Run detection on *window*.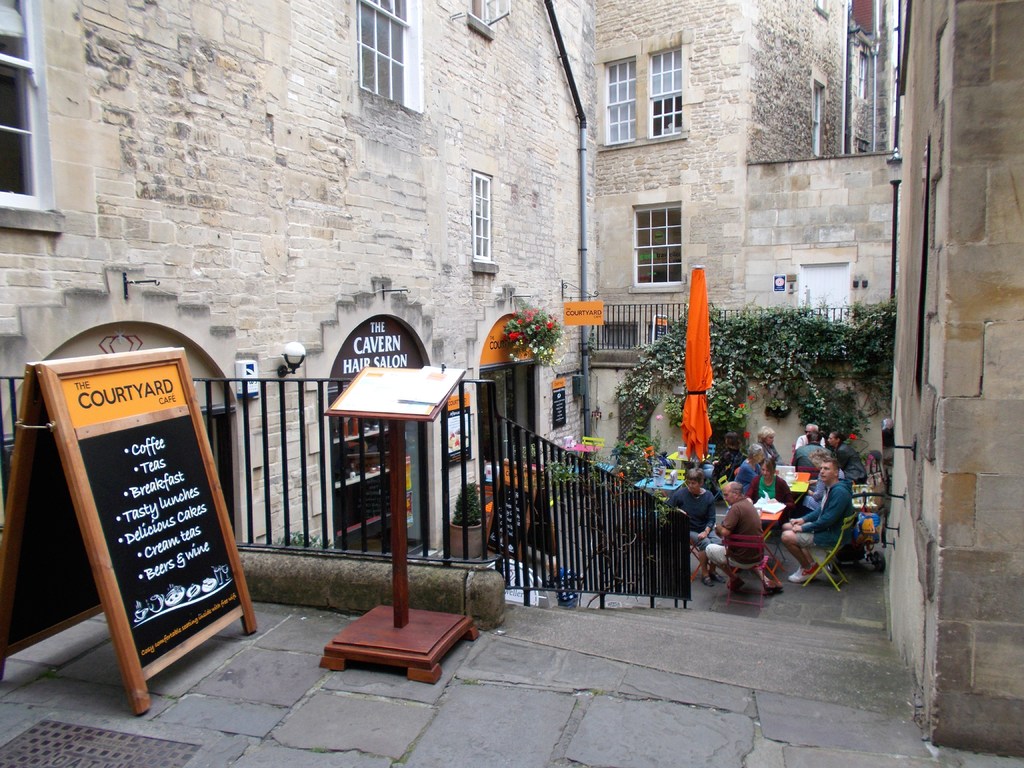
Result: [854,45,871,98].
